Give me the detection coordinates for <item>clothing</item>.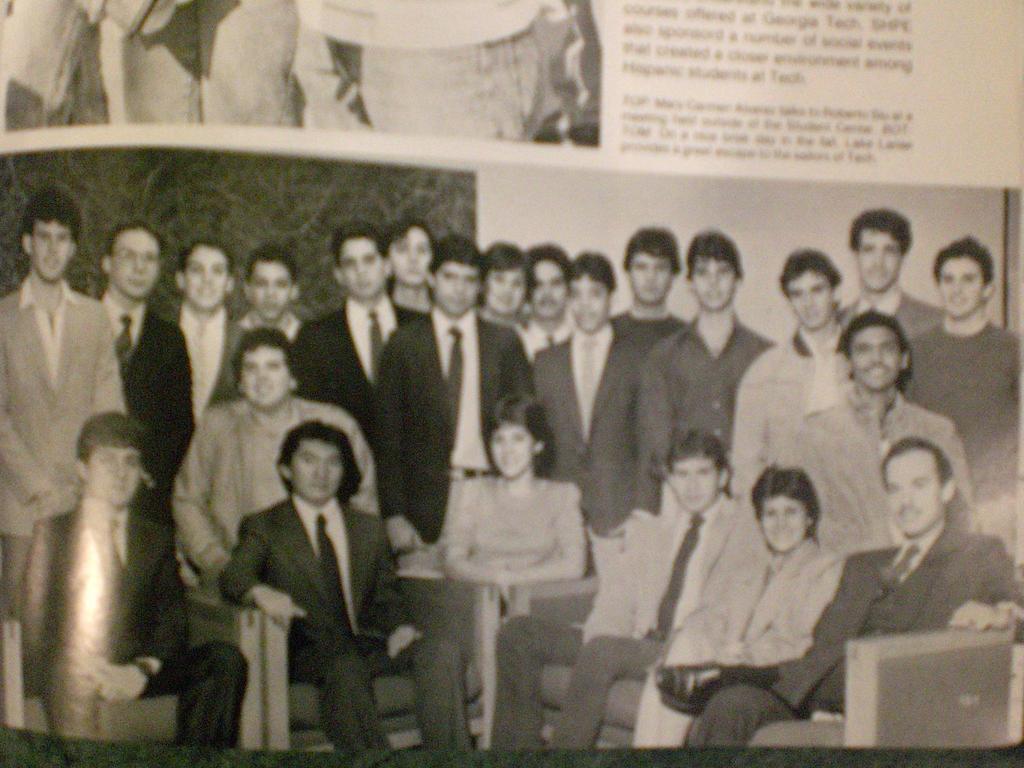
box=[737, 328, 838, 507].
